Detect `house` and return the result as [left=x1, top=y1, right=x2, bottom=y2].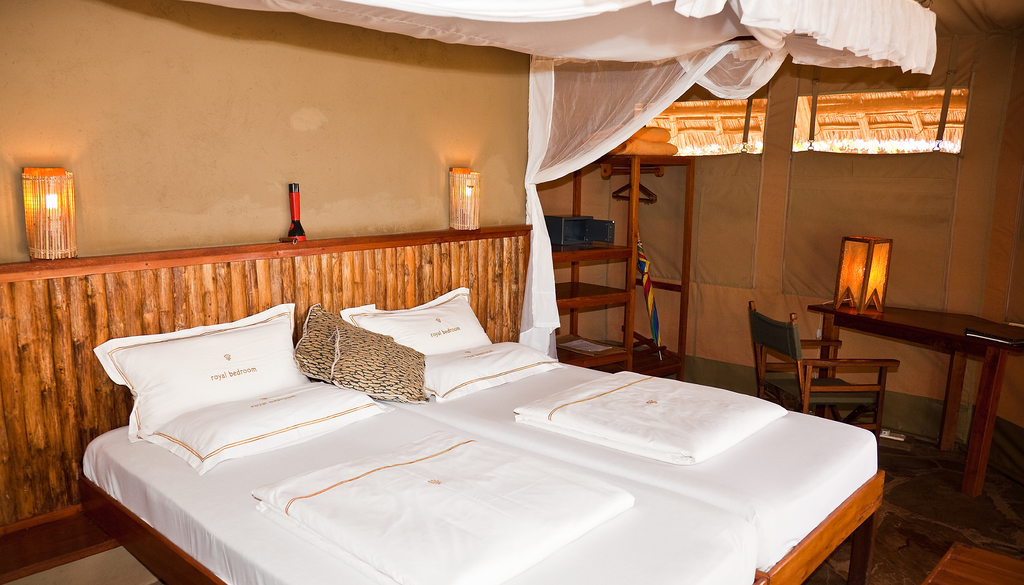
[left=0, top=0, right=1023, bottom=584].
